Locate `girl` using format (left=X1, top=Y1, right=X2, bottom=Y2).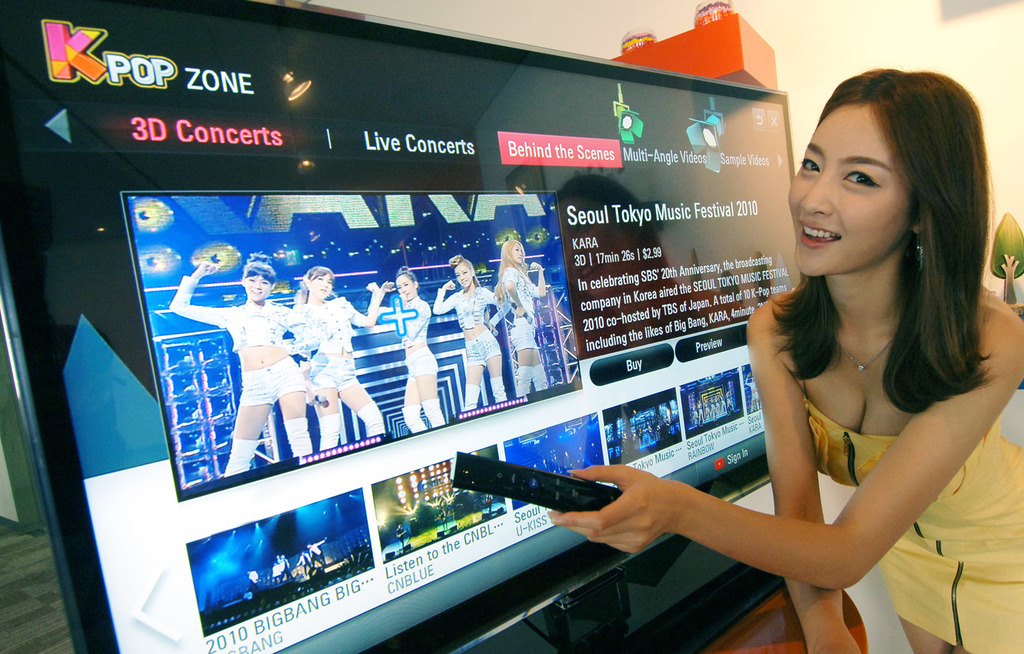
(left=168, top=259, right=313, bottom=475).
